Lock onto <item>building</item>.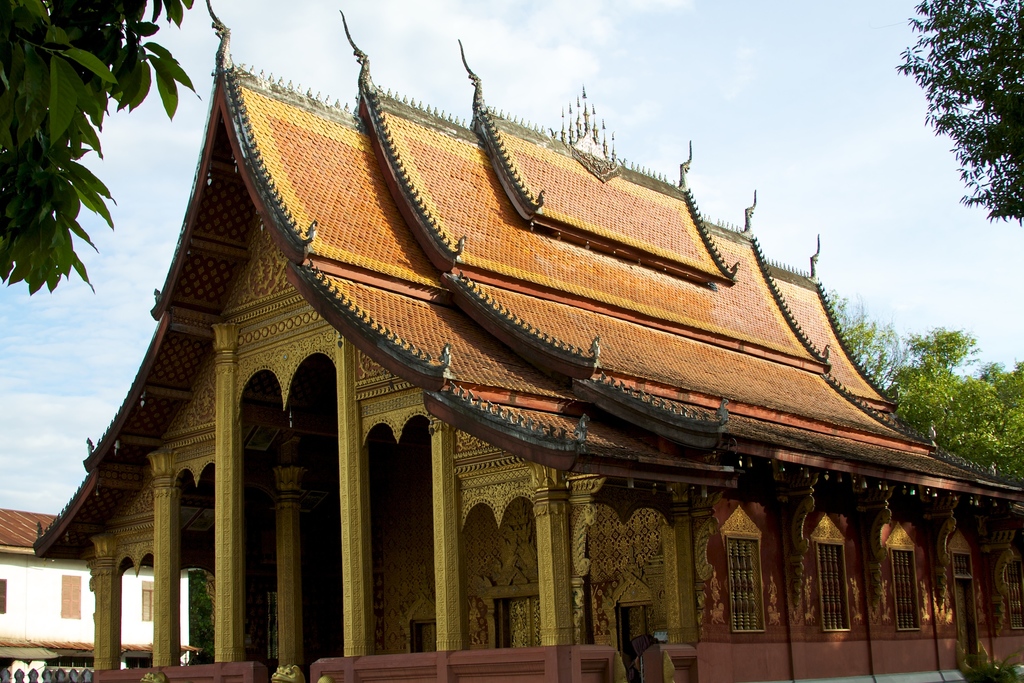
Locked: 0, 508, 192, 682.
